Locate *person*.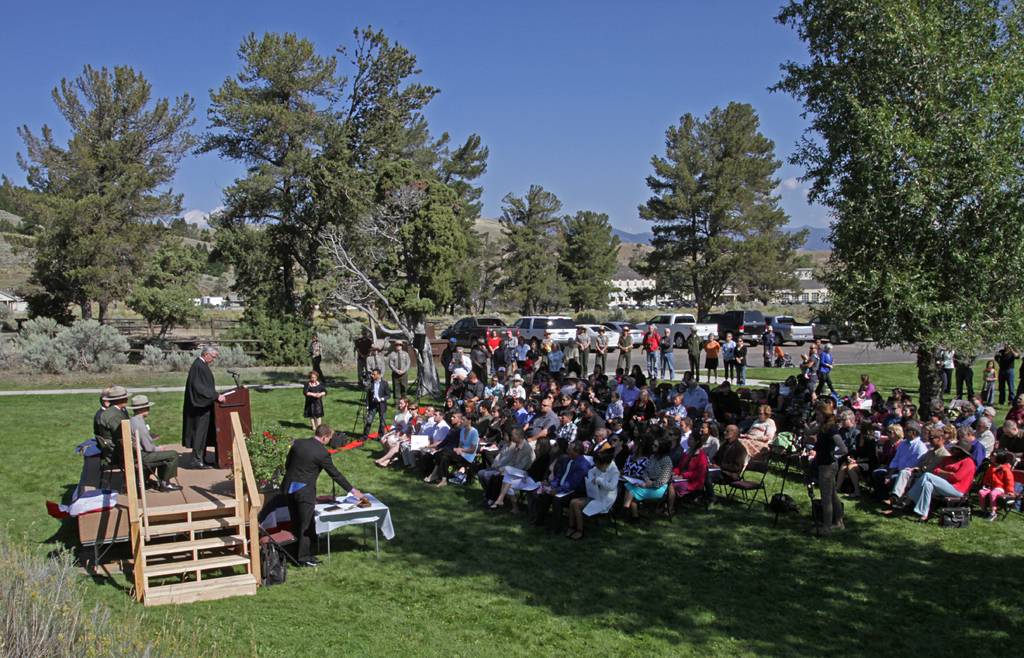
Bounding box: left=682, top=326, right=698, bottom=379.
